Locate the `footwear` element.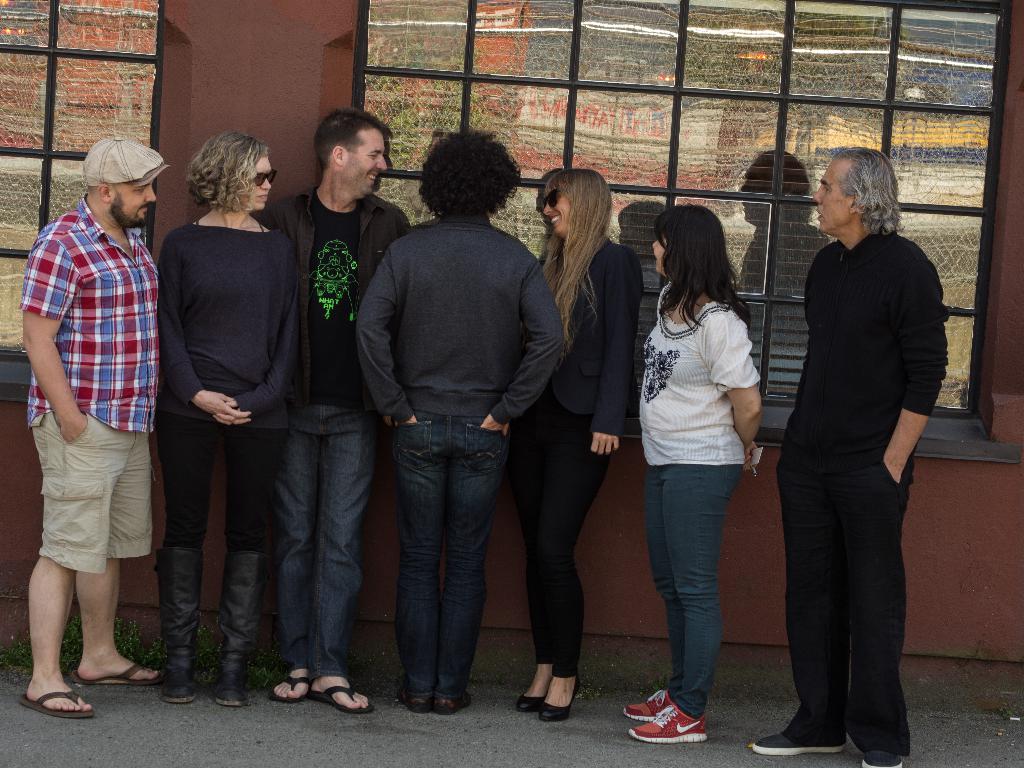
Element bbox: 68,662,161,689.
